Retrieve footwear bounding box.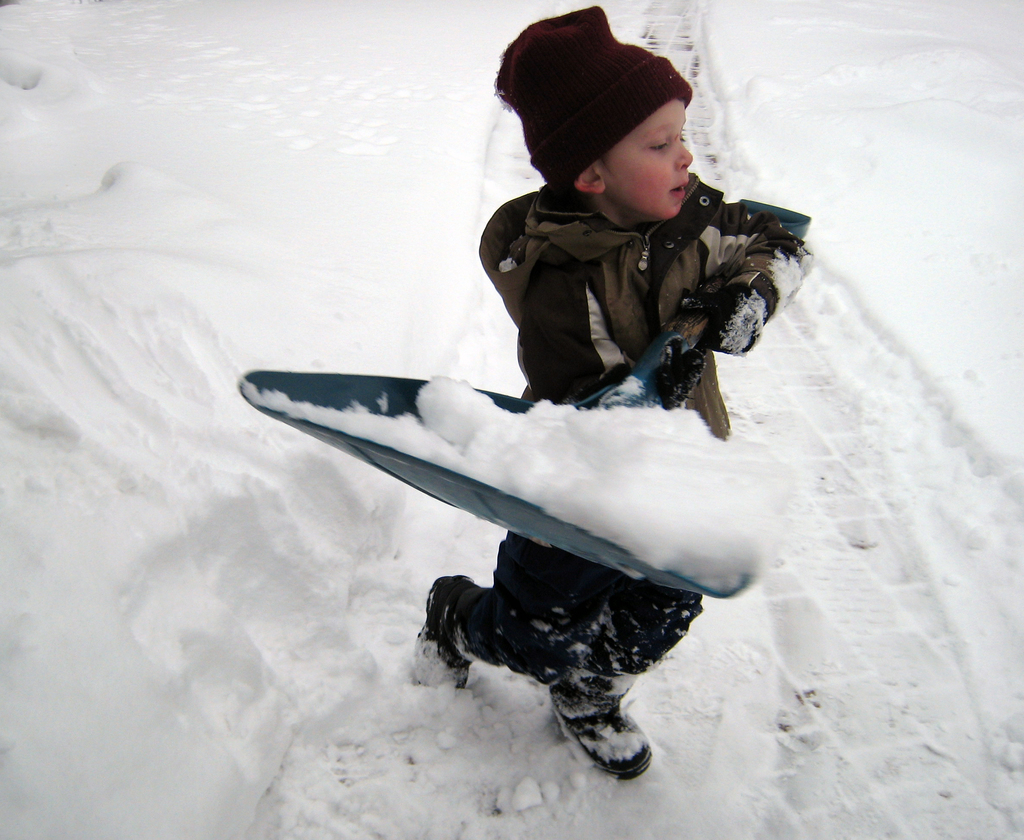
Bounding box: 543 701 653 795.
